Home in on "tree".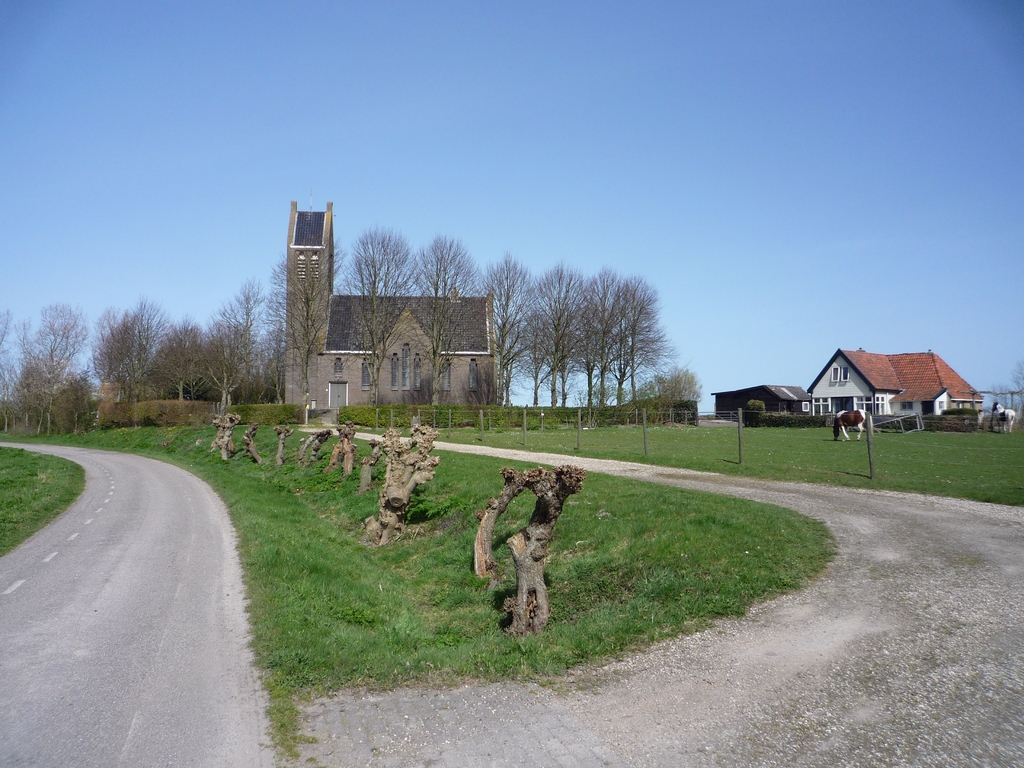
Homed in at (420,237,467,419).
